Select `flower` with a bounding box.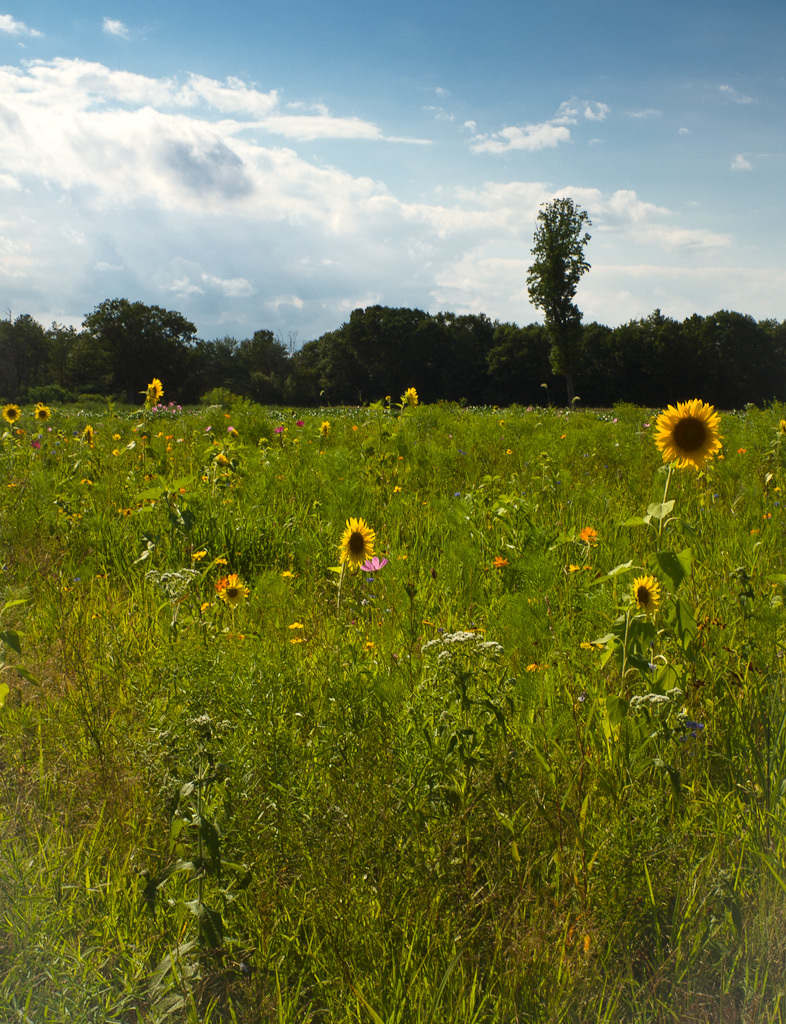
[x1=33, y1=404, x2=50, y2=421].
